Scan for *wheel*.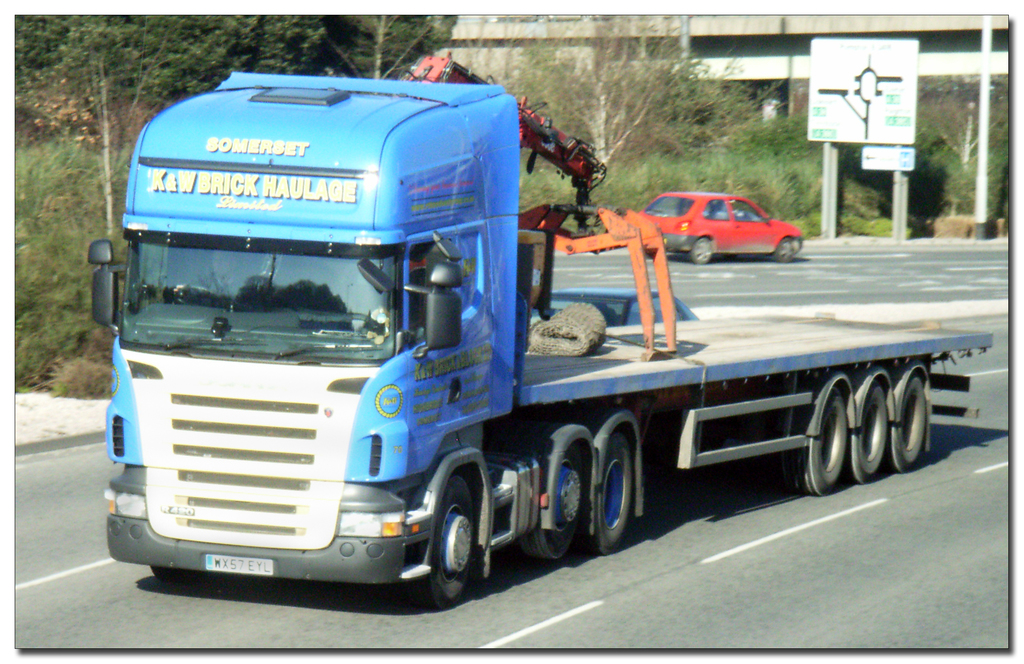
Scan result: <region>775, 234, 799, 265</region>.
